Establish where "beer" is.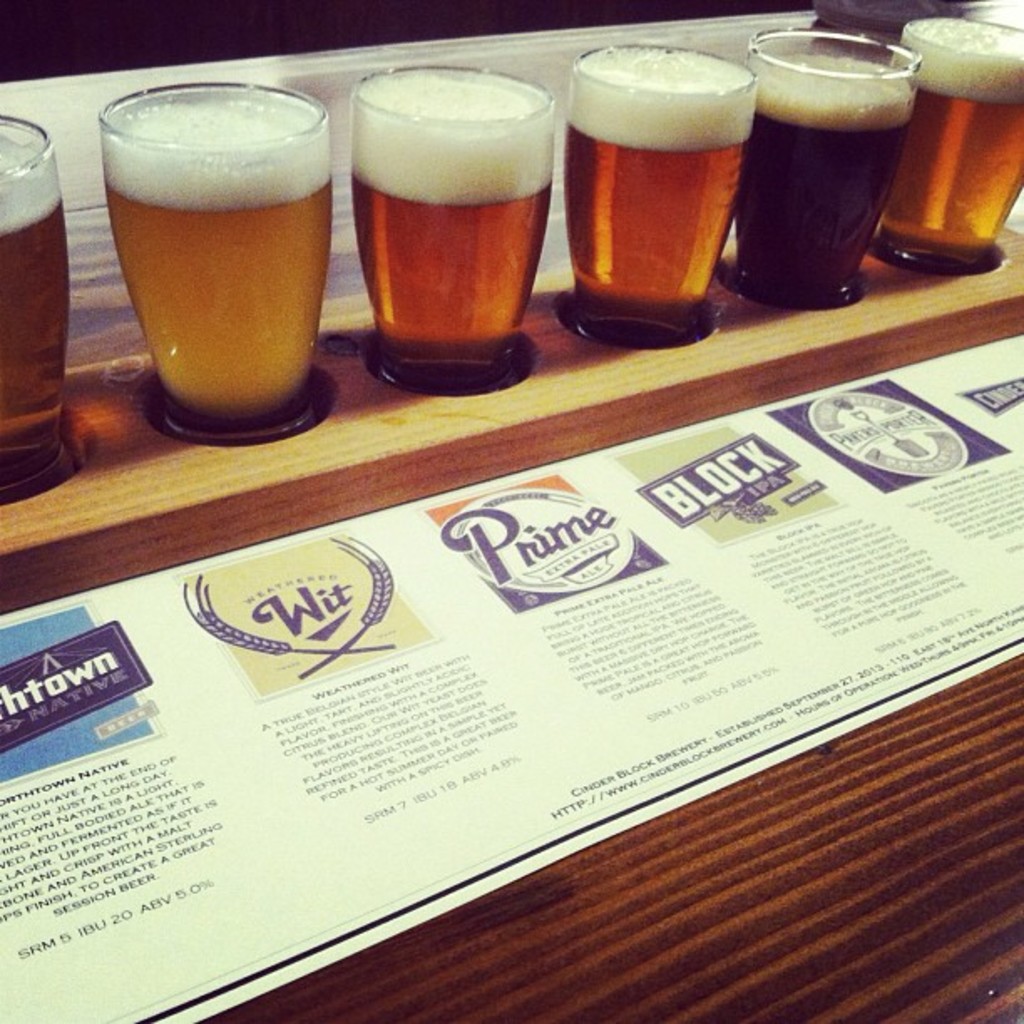
Established at <box>109,87,331,410</box>.
